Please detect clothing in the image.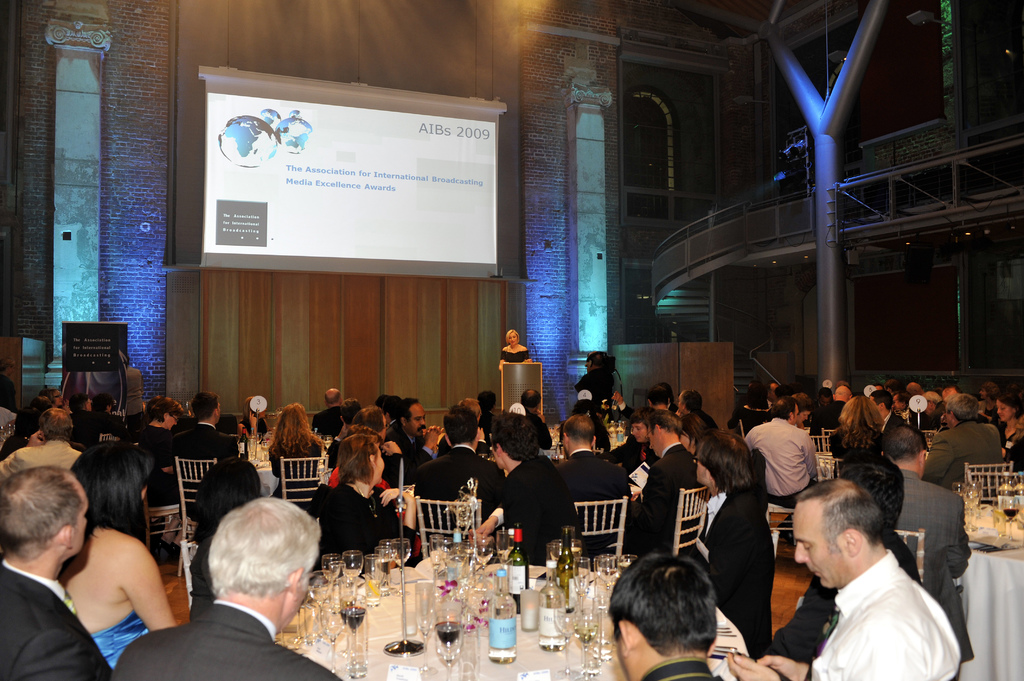
<bbox>504, 455, 572, 582</bbox>.
